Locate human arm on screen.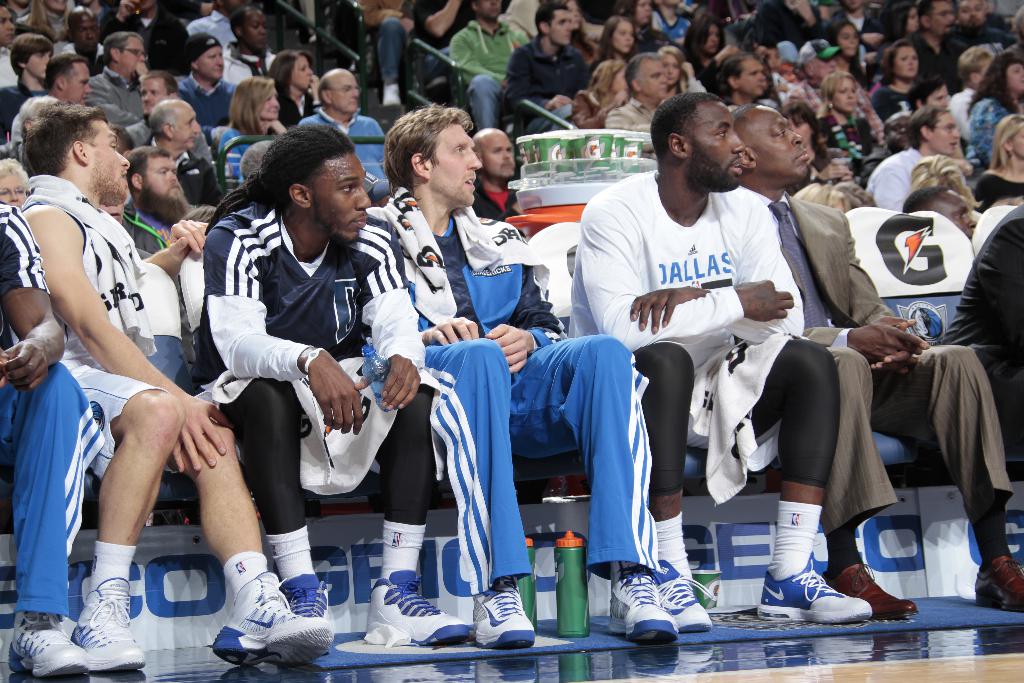
On screen at left=28, top=211, right=161, bottom=448.
